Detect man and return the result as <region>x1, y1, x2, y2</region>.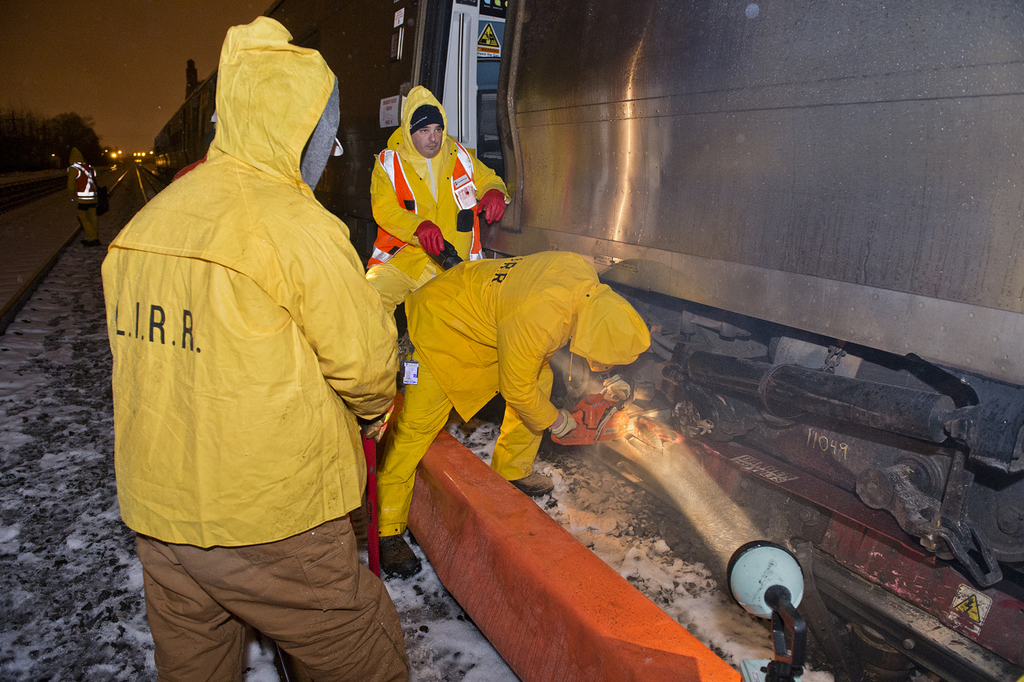
<region>62, 148, 105, 251</region>.
